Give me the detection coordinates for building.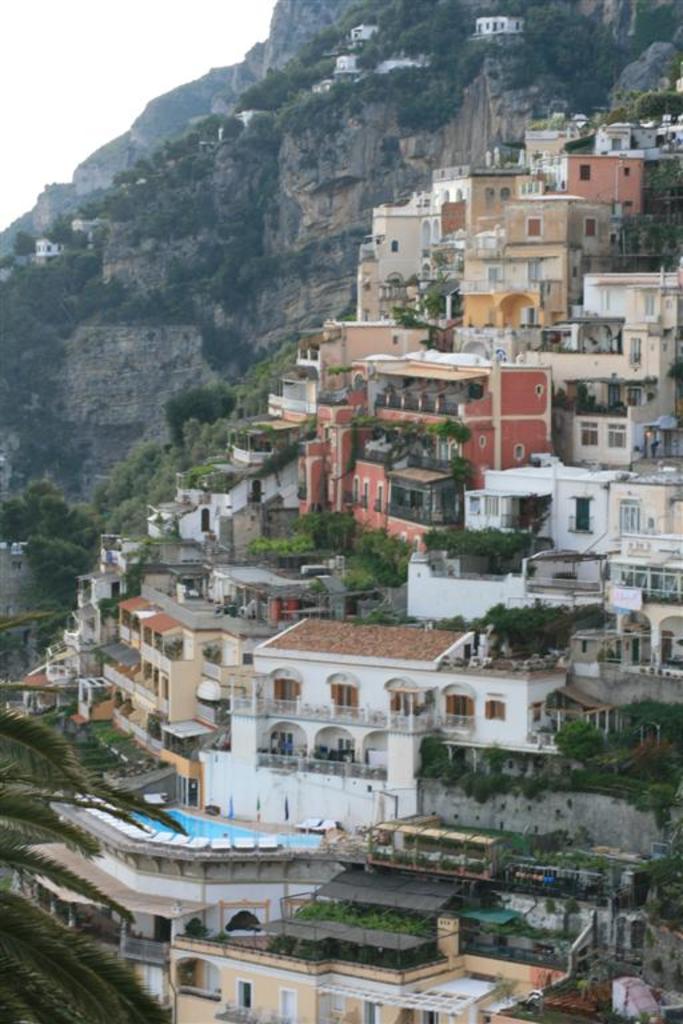
[354, 23, 384, 43].
